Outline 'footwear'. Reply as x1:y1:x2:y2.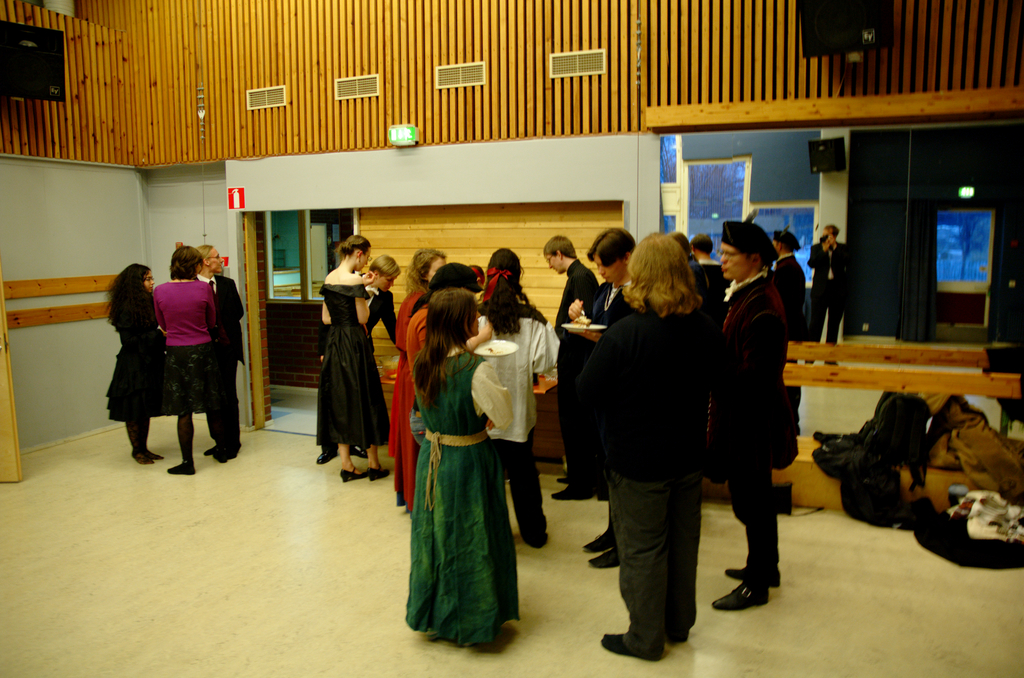
586:531:612:552.
